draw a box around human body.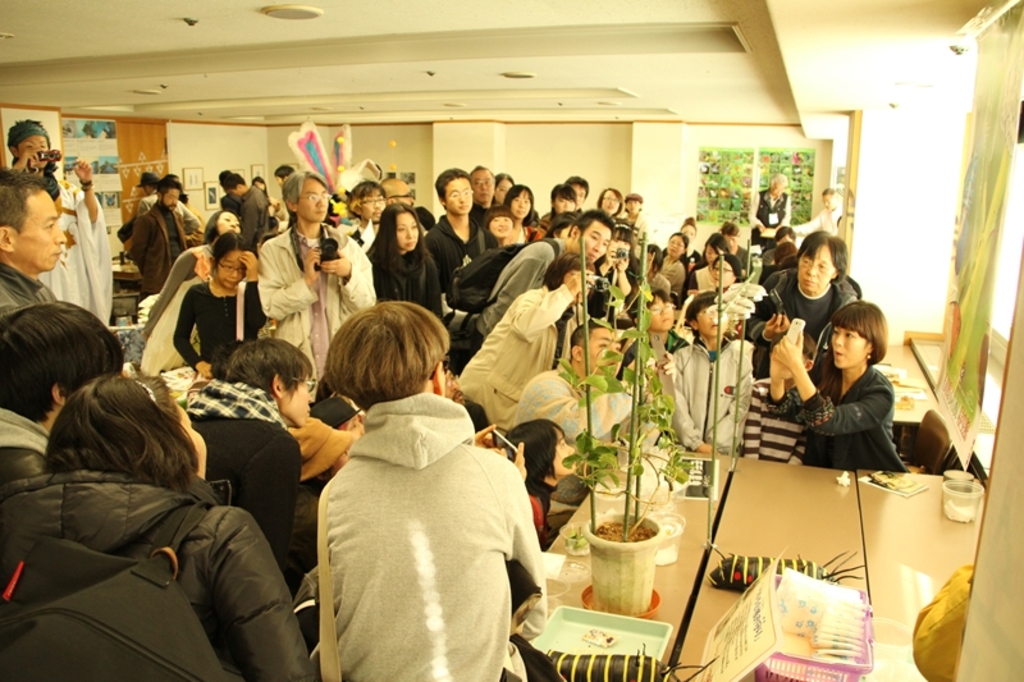
796, 206, 842, 233.
